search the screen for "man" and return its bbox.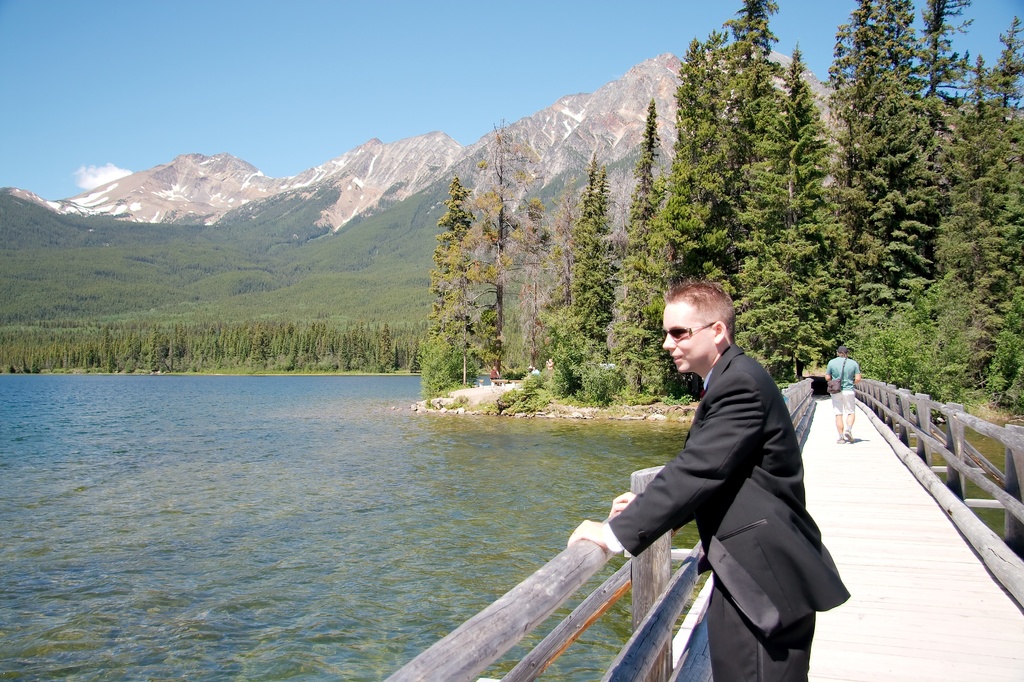
Found: 826/345/861/441.
